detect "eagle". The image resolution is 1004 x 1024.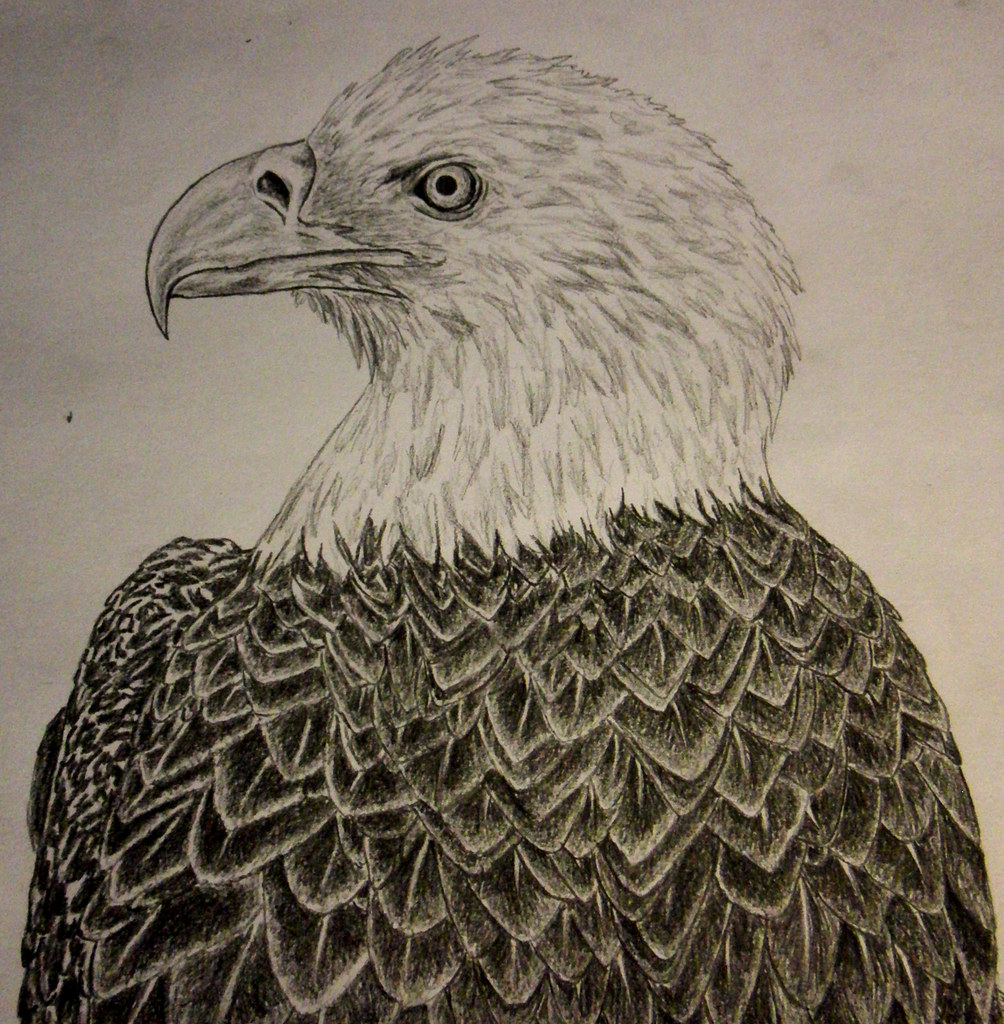
<bbox>10, 29, 1003, 1023</bbox>.
